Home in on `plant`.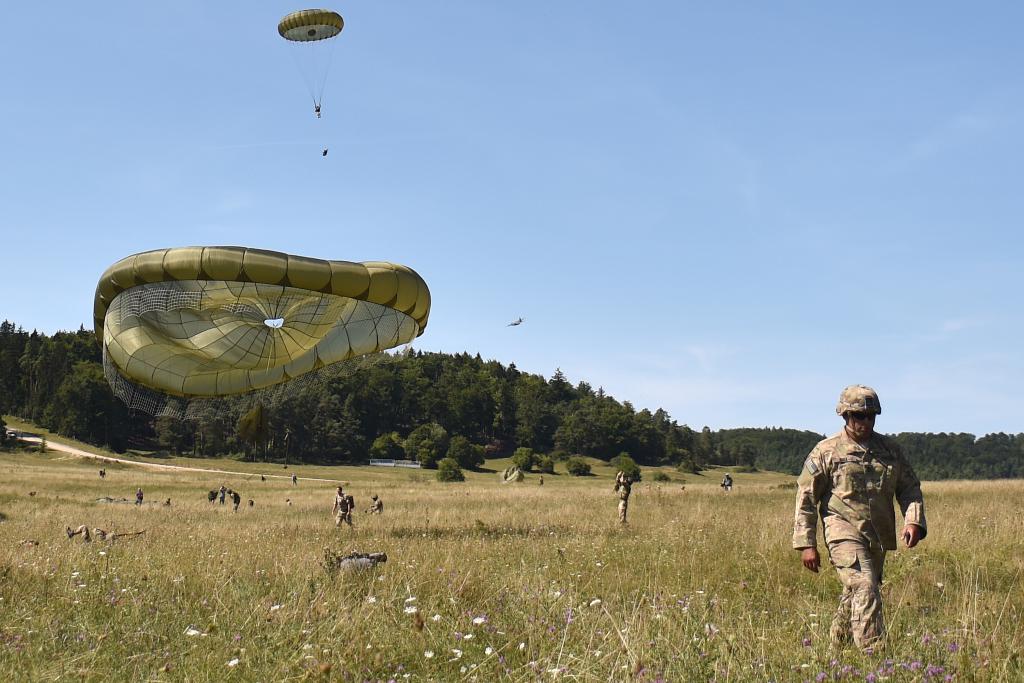
Homed in at 648,467,690,482.
